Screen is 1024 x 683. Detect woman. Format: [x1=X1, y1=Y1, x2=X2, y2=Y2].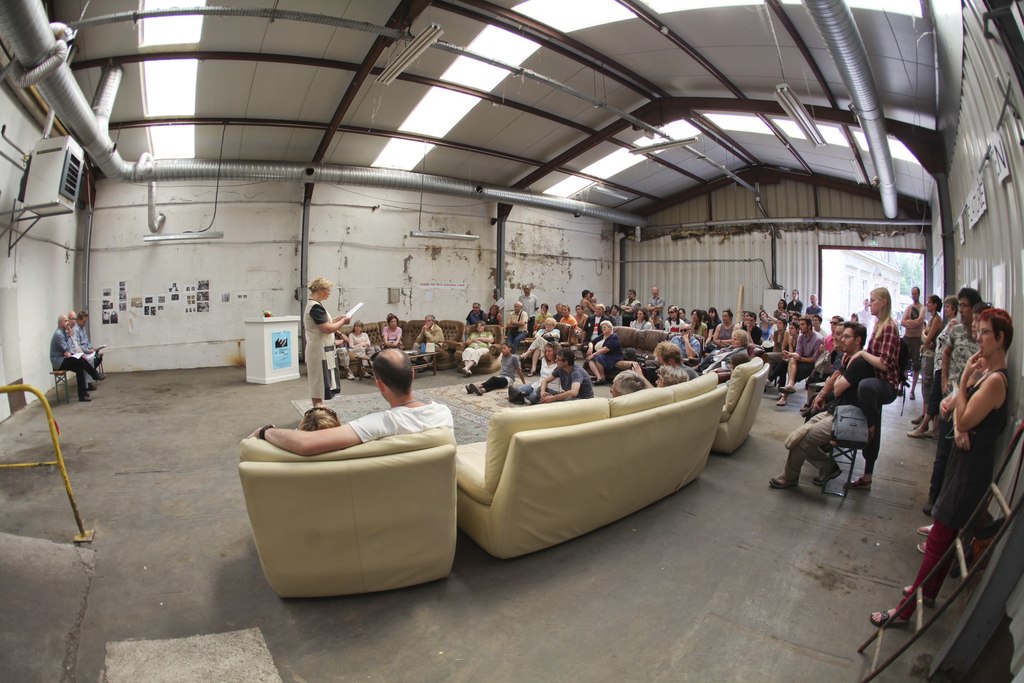
[x1=348, y1=320, x2=370, y2=378].
